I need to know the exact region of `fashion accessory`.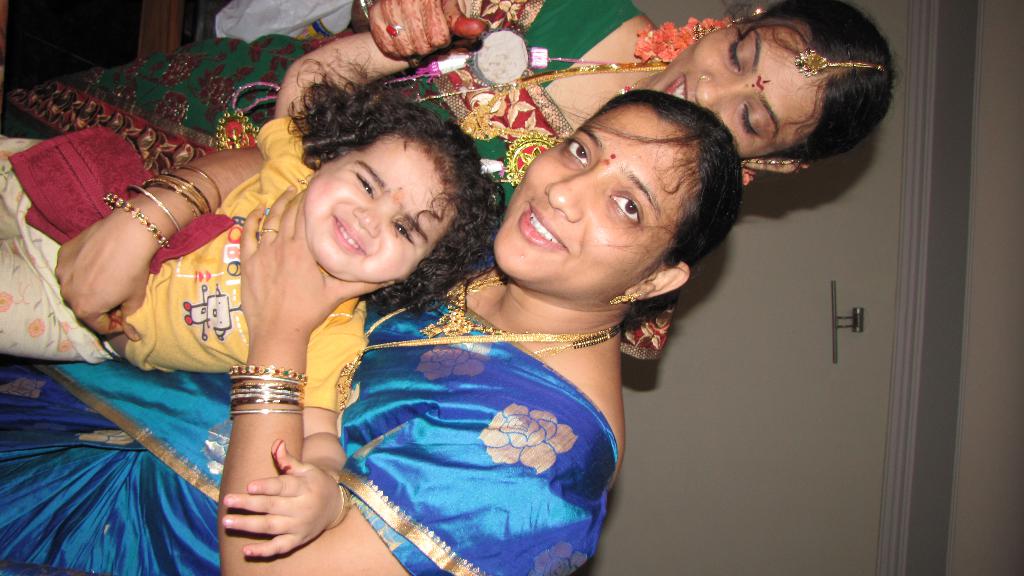
Region: [left=214, top=29, right=651, bottom=188].
